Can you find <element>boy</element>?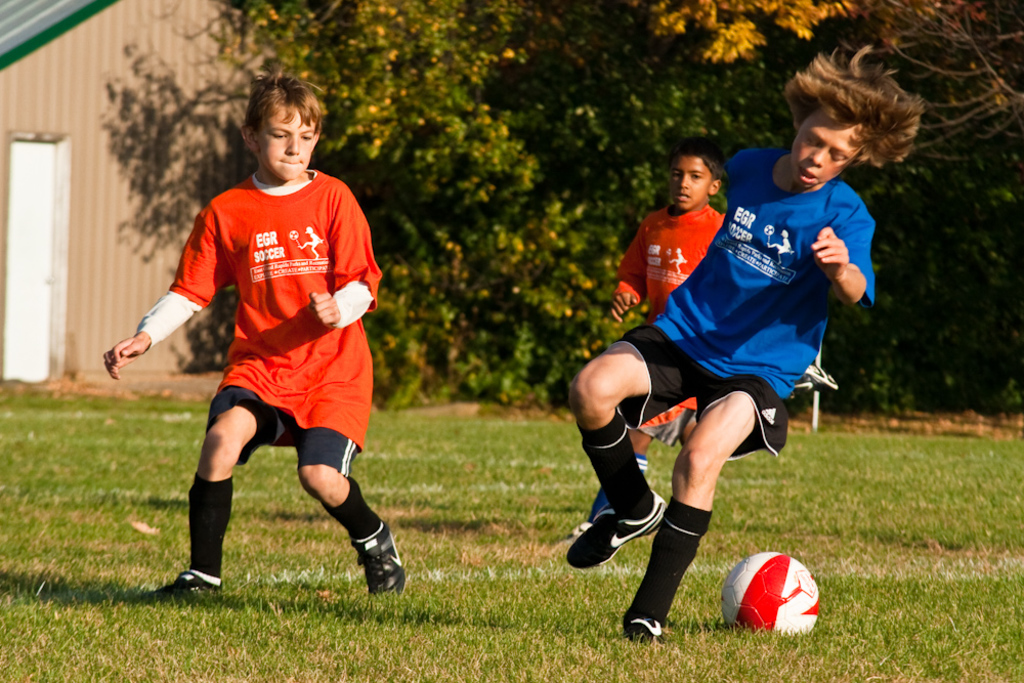
Yes, bounding box: 580/132/726/531.
